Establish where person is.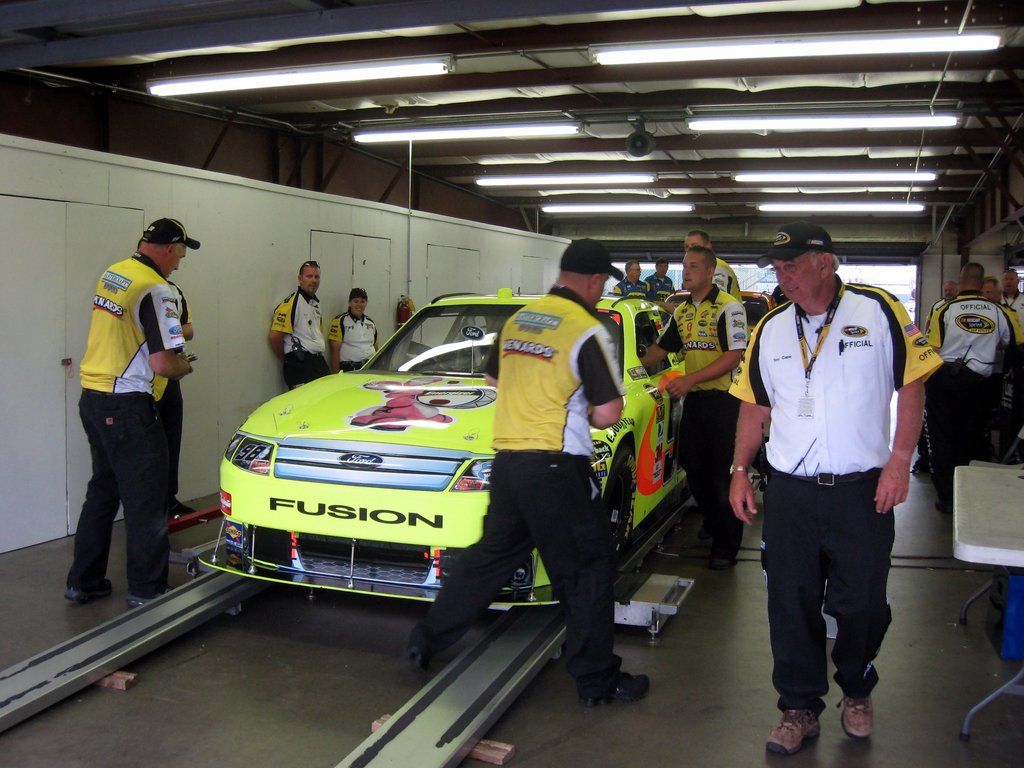
Established at (913, 257, 1023, 509).
